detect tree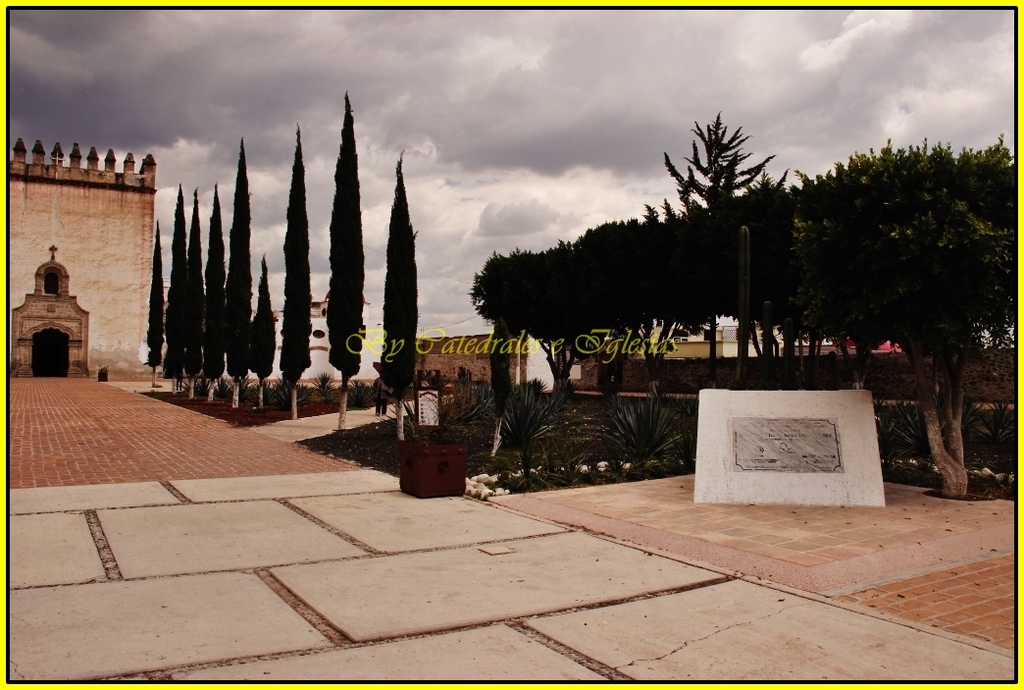
{"x1": 780, "y1": 101, "x2": 998, "y2": 472}
